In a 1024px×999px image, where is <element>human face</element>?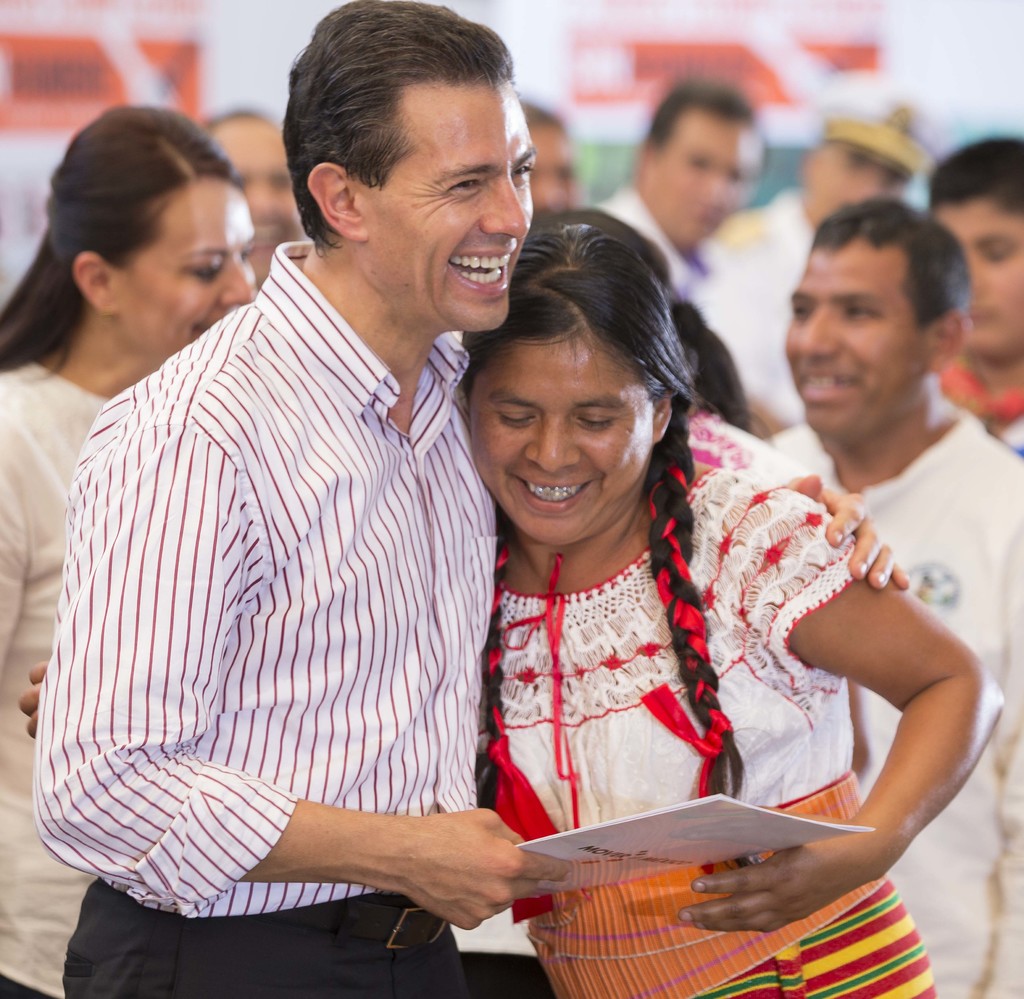
471/335/652/542.
